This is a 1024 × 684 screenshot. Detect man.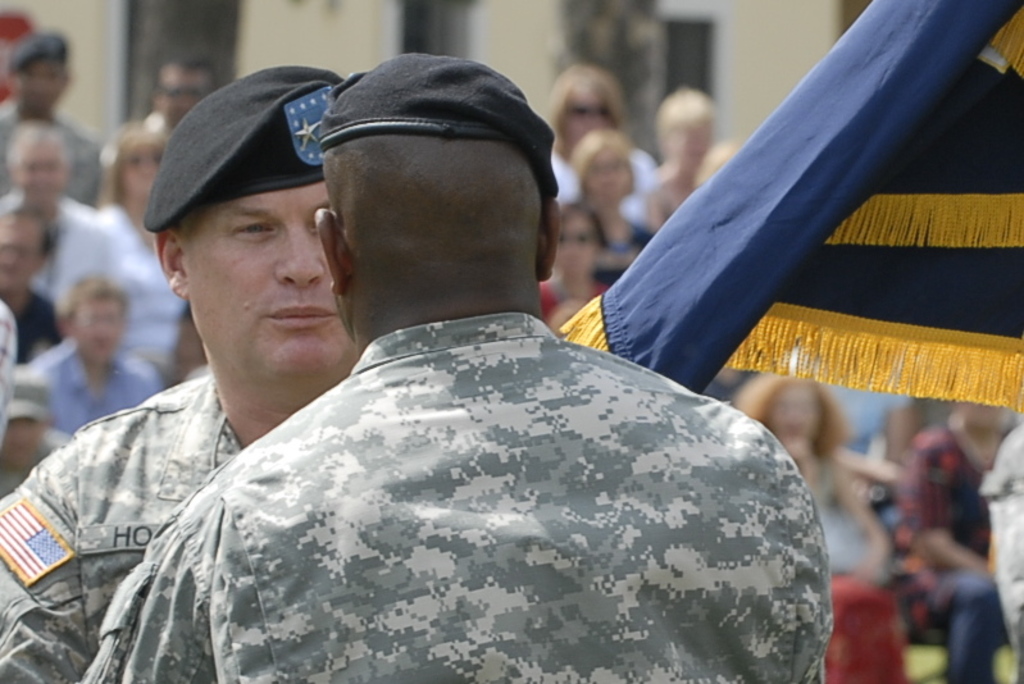
94, 49, 217, 159.
